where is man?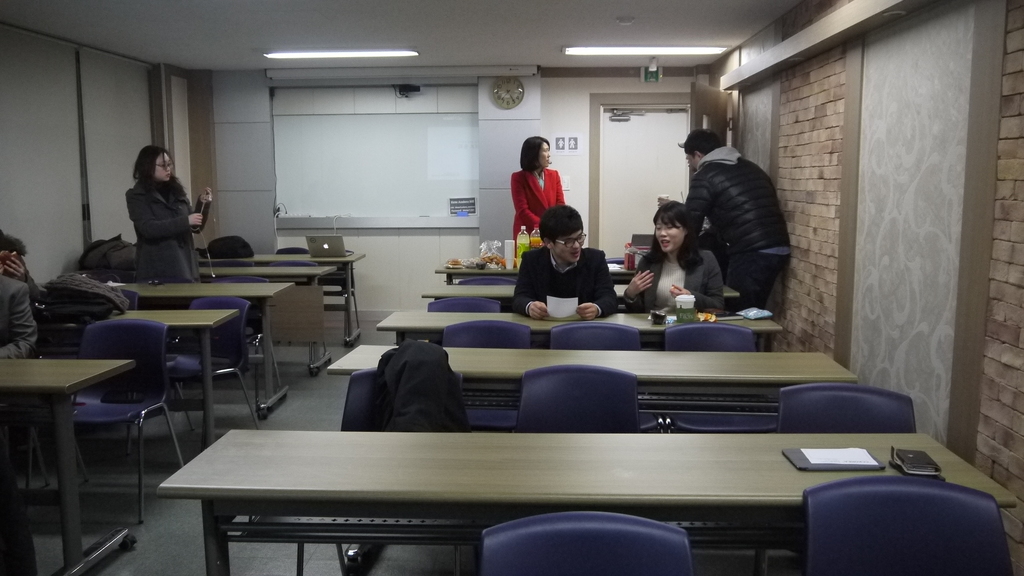
locate(504, 202, 624, 314).
